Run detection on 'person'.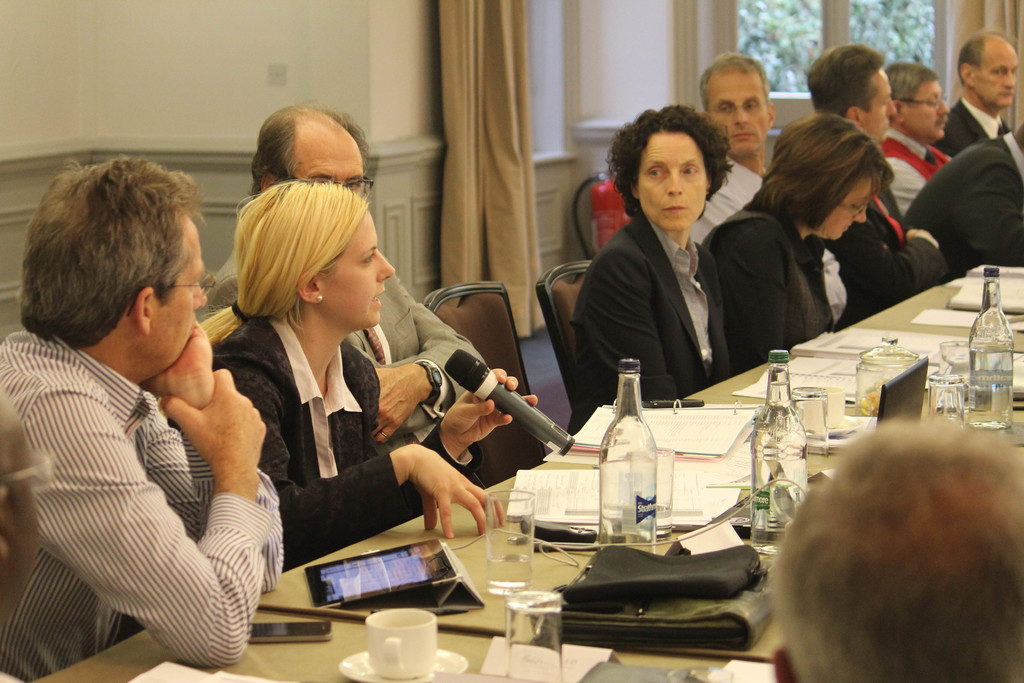
Result: bbox=[895, 123, 1023, 286].
